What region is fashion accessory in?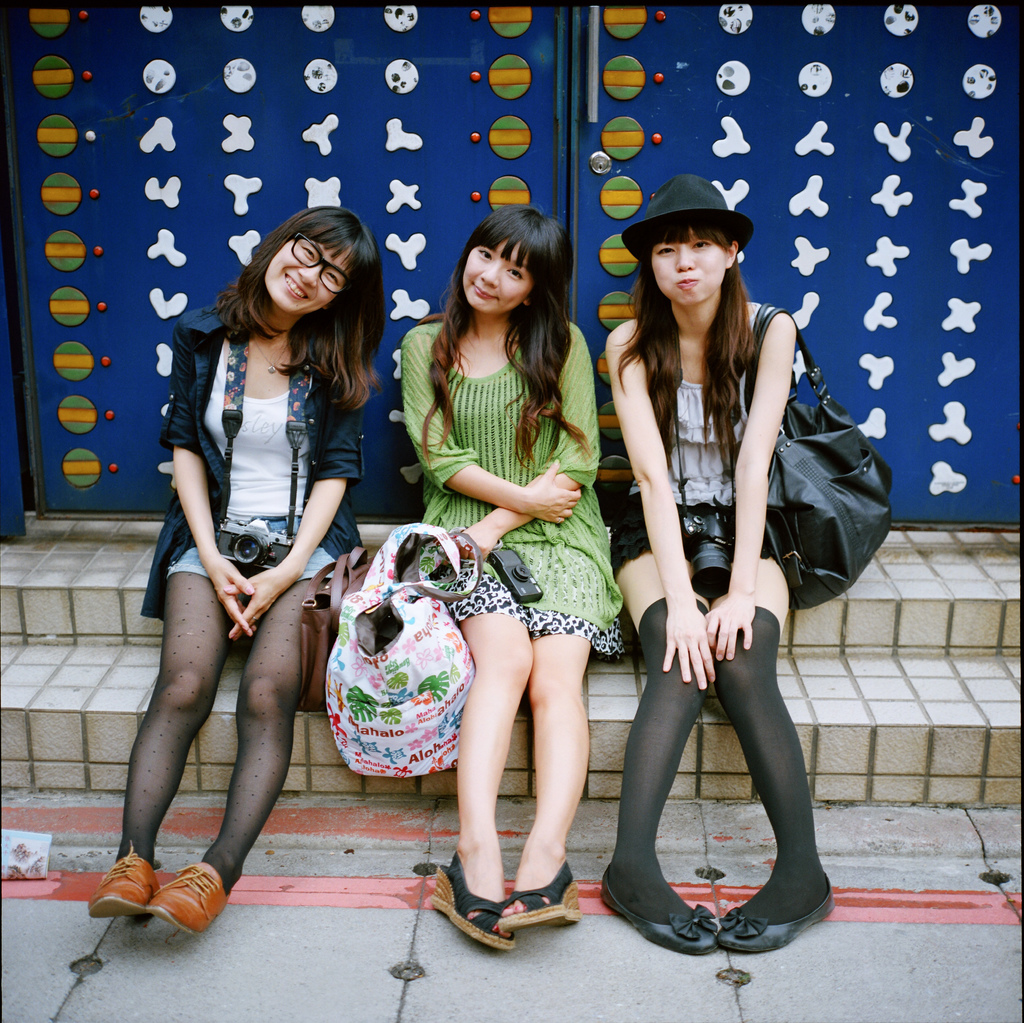
rect(718, 871, 833, 956).
